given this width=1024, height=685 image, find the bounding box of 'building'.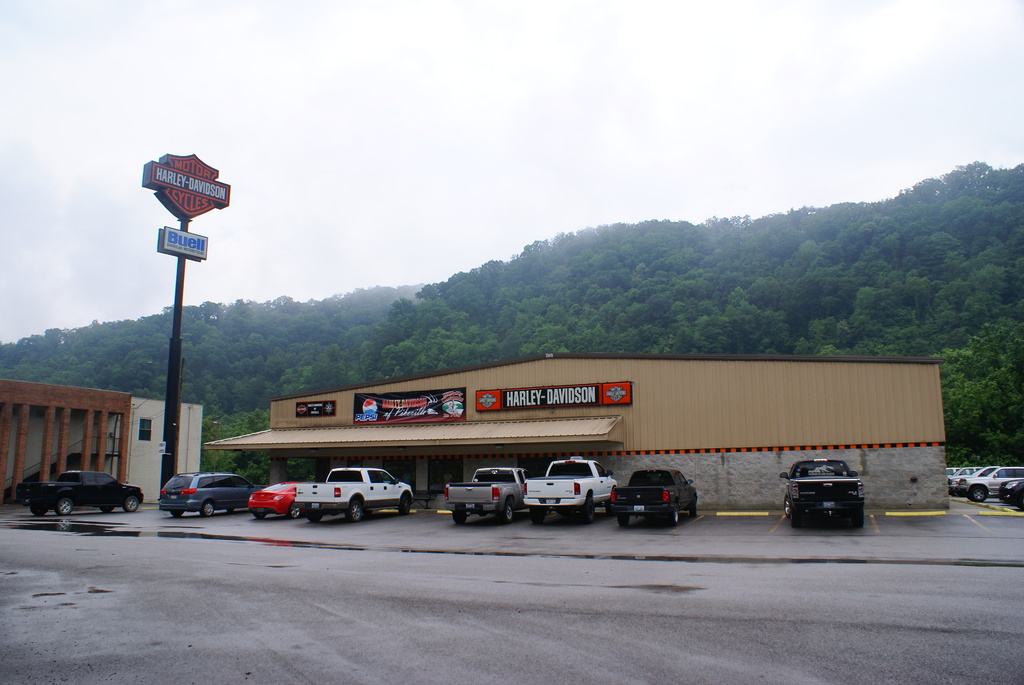
l=0, t=381, r=205, b=505.
